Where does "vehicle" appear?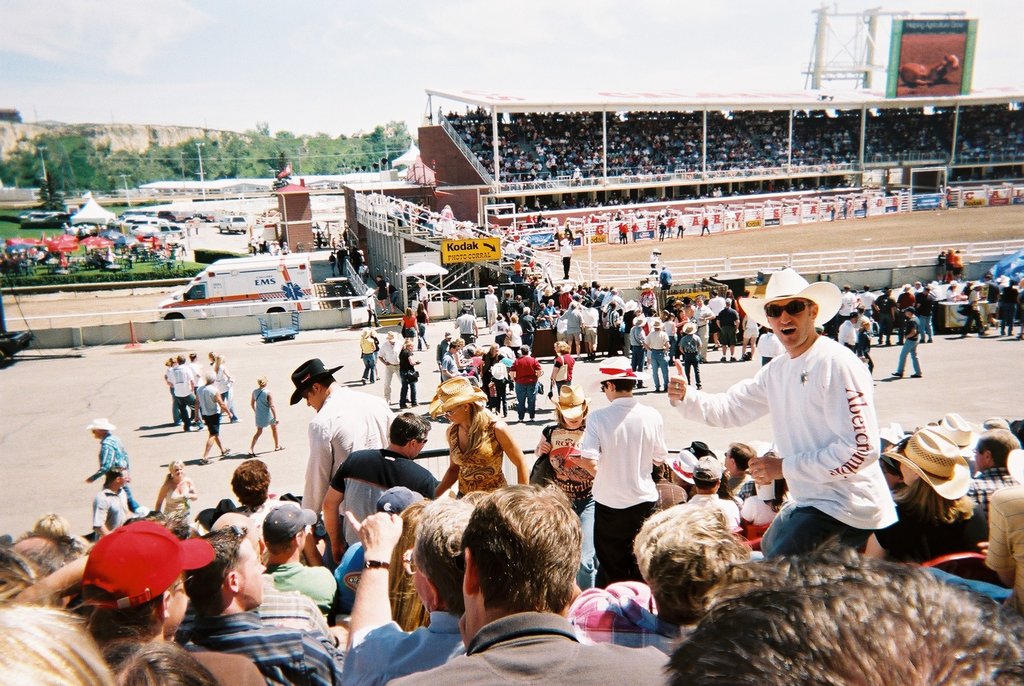
Appears at x1=13, y1=209, x2=47, y2=226.
